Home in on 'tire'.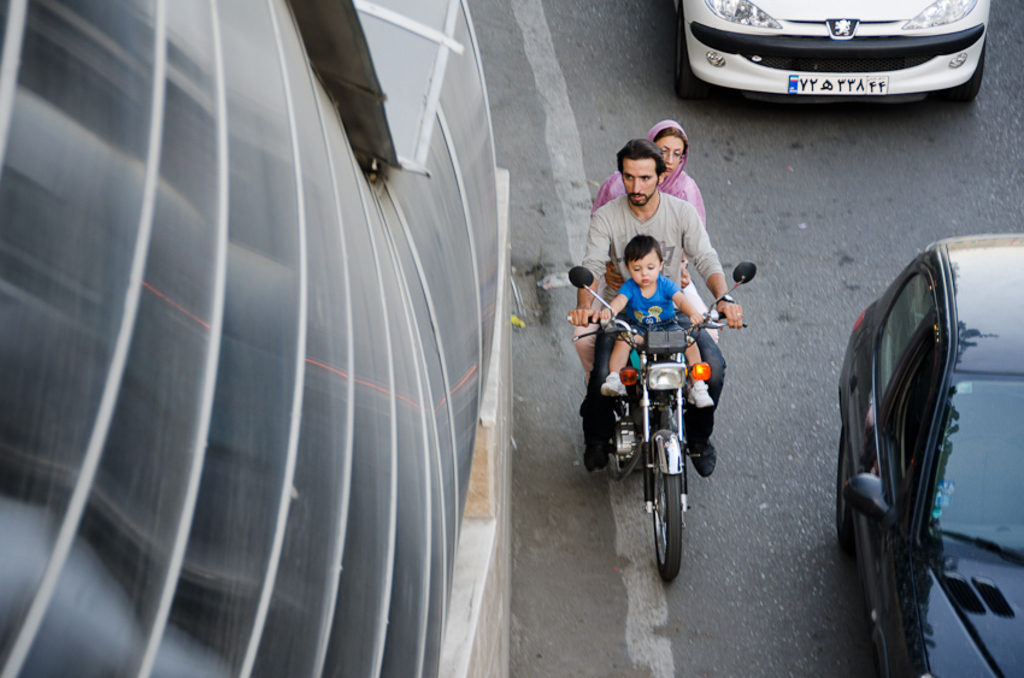
Homed in at crop(676, 0, 708, 96).
